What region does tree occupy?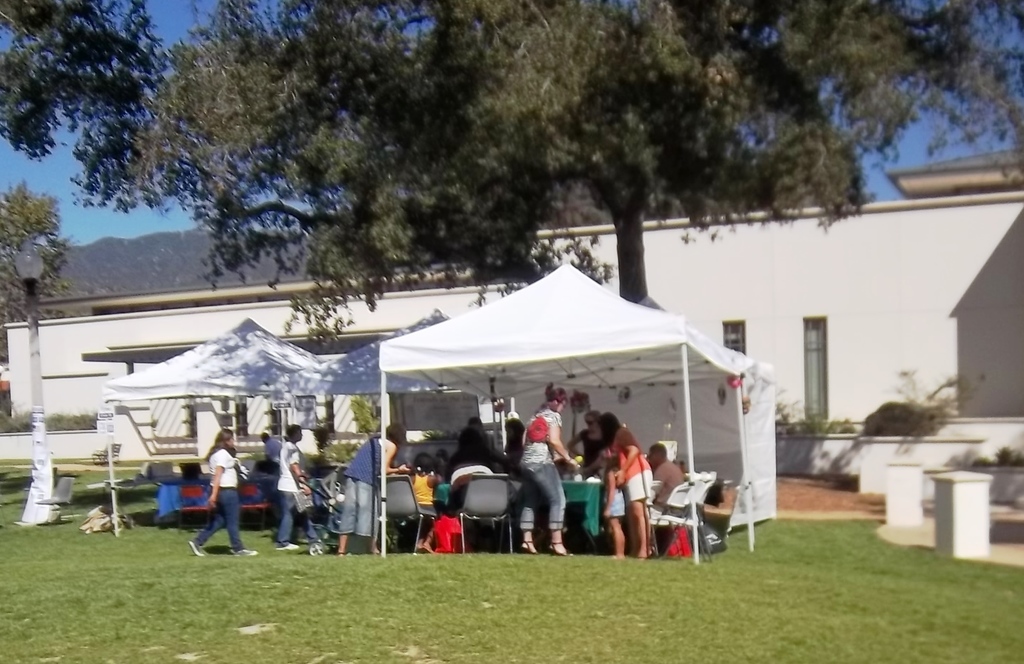
select_region(0, 0, 1023, 356).
